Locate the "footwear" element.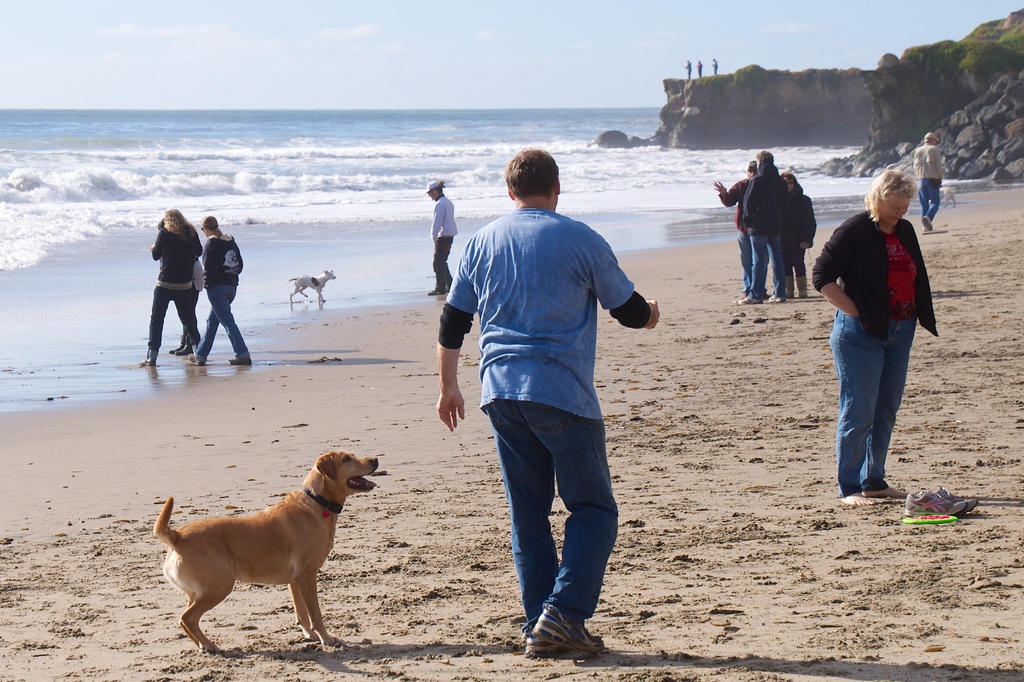
Element bbox: detection(428, 287, 445, 296).
